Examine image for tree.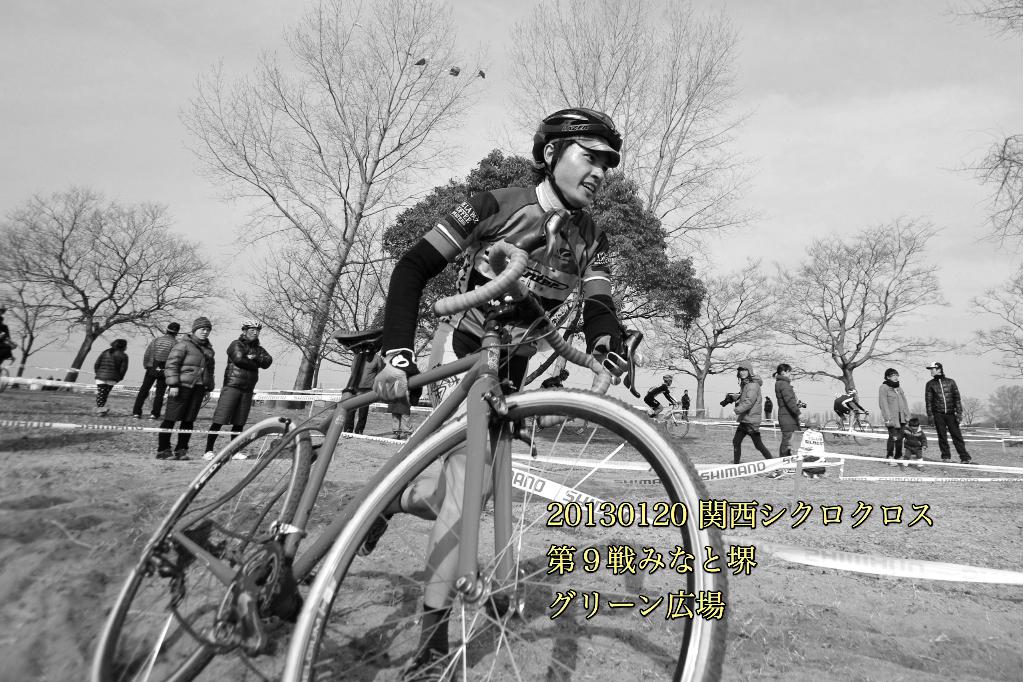
Examination result: (left=0, top=185, right=243, bottom=407).
